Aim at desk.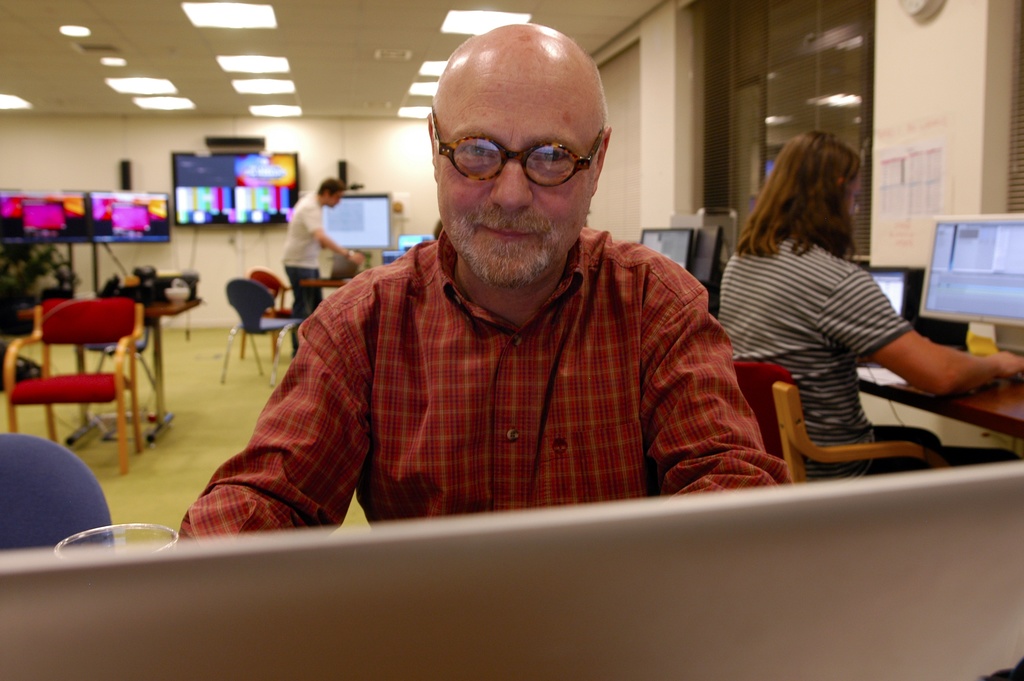
Aimed at box(856, 363, 1023, 436).
